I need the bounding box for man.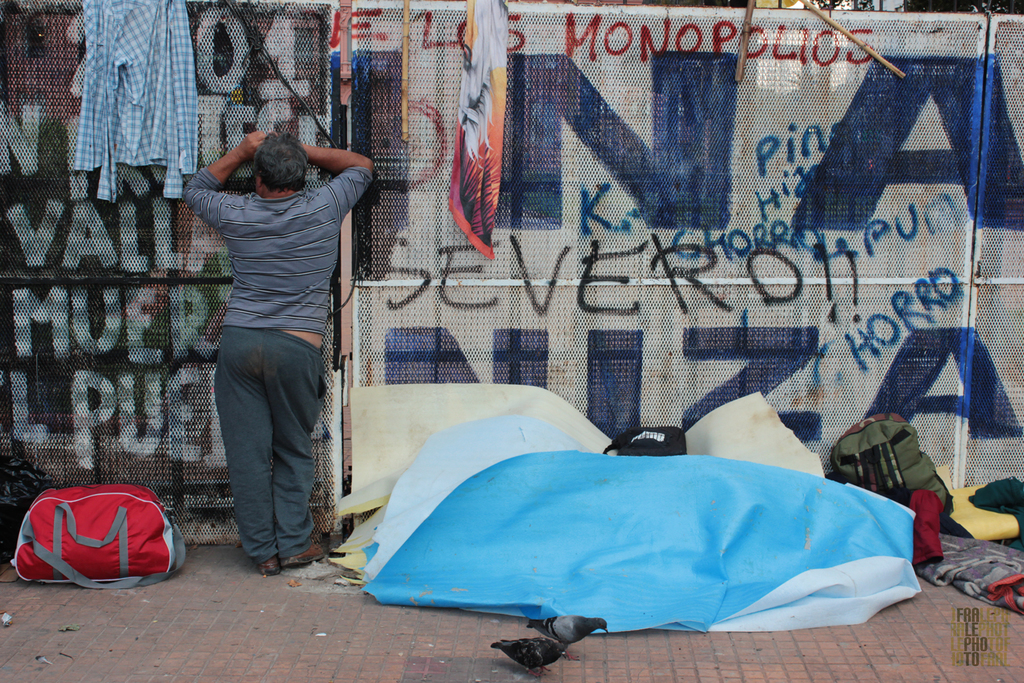
Here it is: 179,126,378,581.
